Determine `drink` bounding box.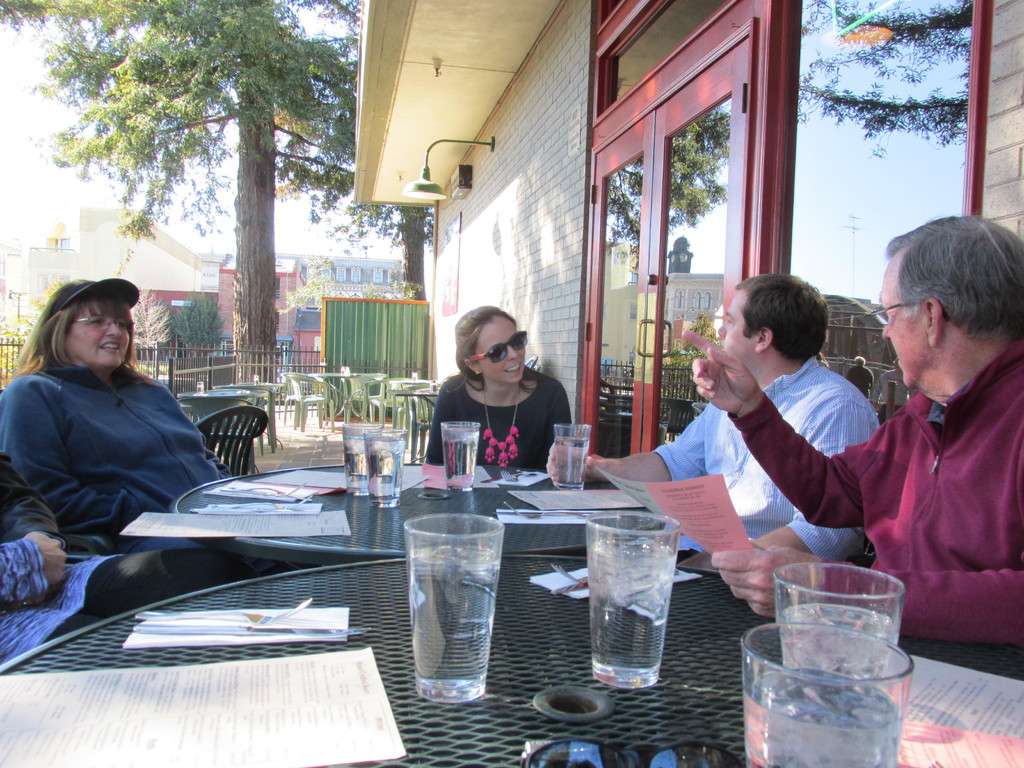
Determined: BBox(404, 545, 498, 705).
